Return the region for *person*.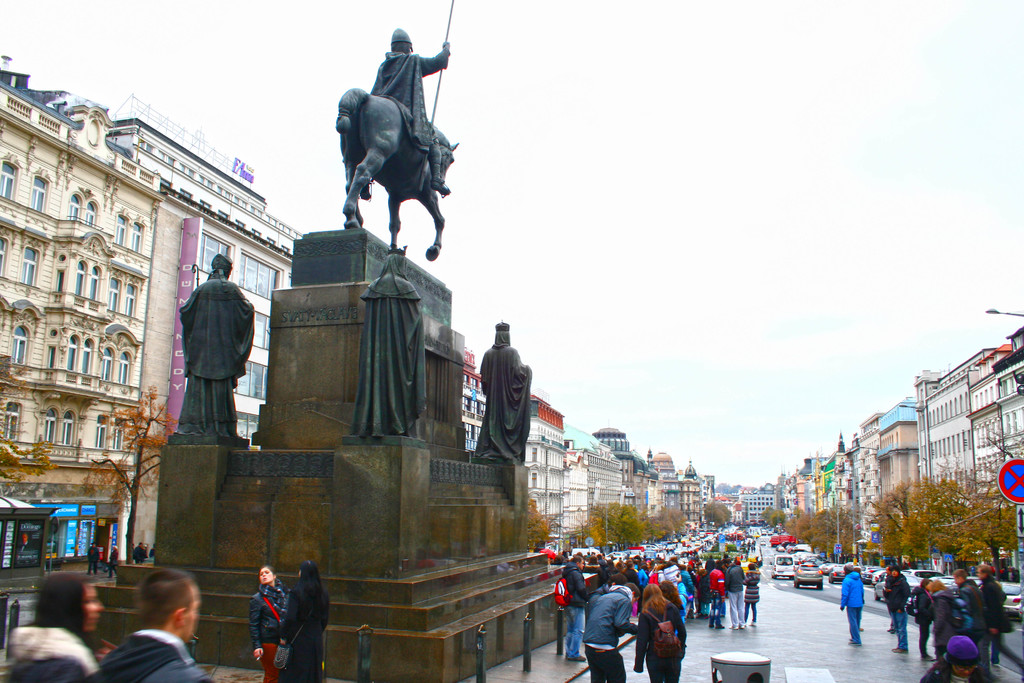
left=725, top=554, right=750, bottom=630.
